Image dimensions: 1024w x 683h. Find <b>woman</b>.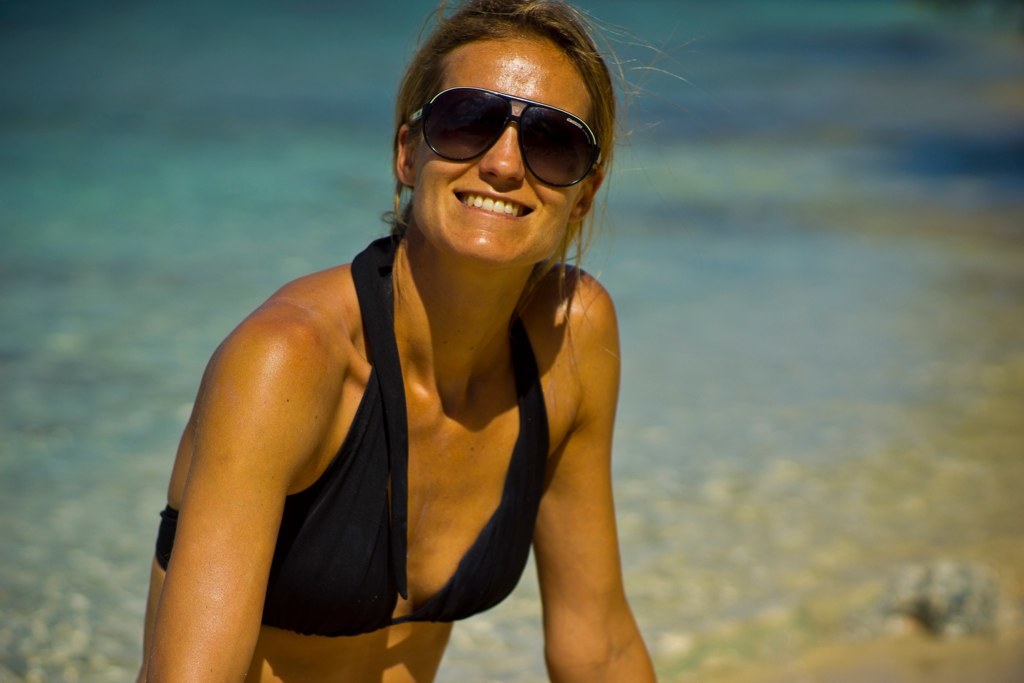
[134, 28, 623, 669].
